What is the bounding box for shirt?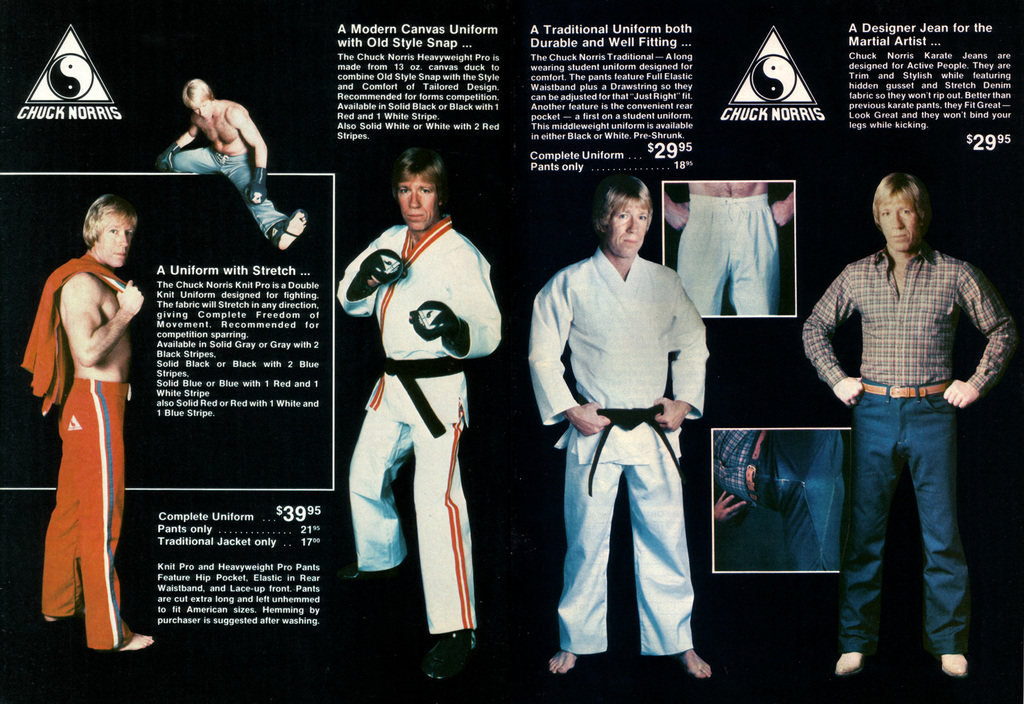
rect(798, 244, 1016, 390).
